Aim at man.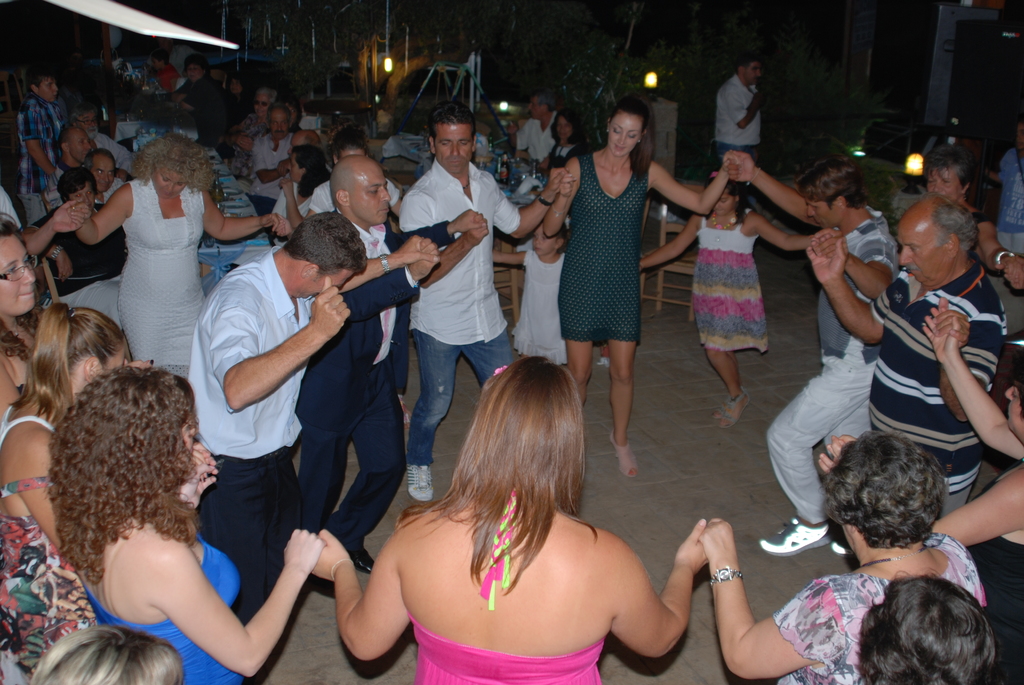
Aimed at rect(46, 125, 99, 206).
